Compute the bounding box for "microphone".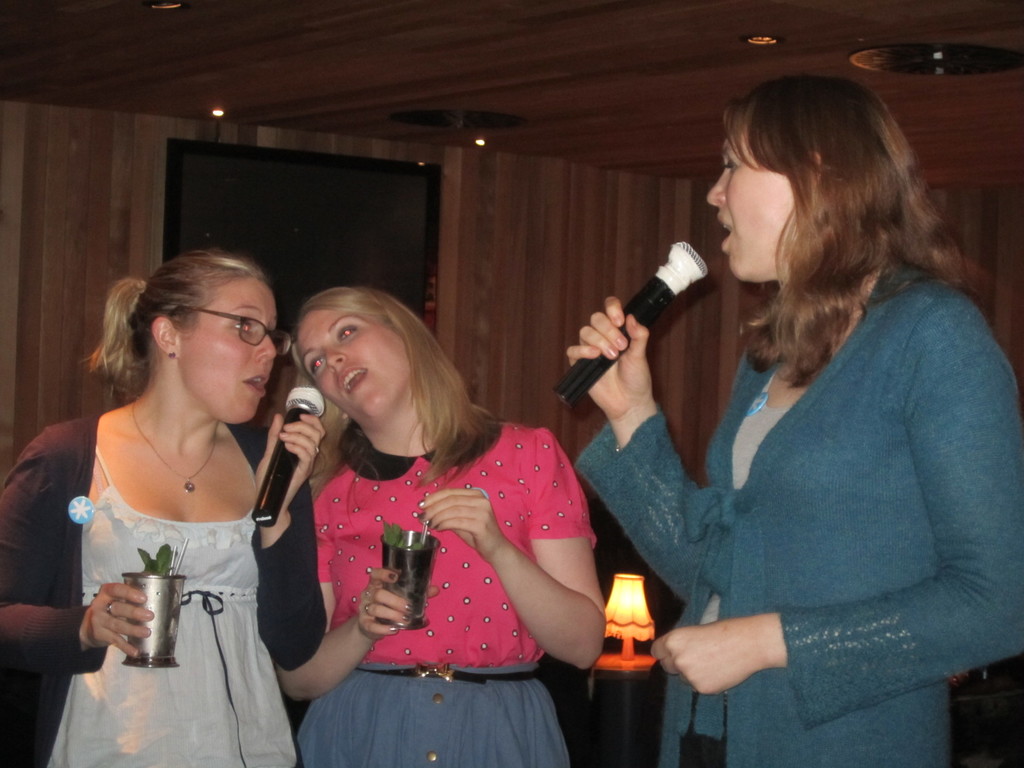
bbox(548, 239, 711, 410).
